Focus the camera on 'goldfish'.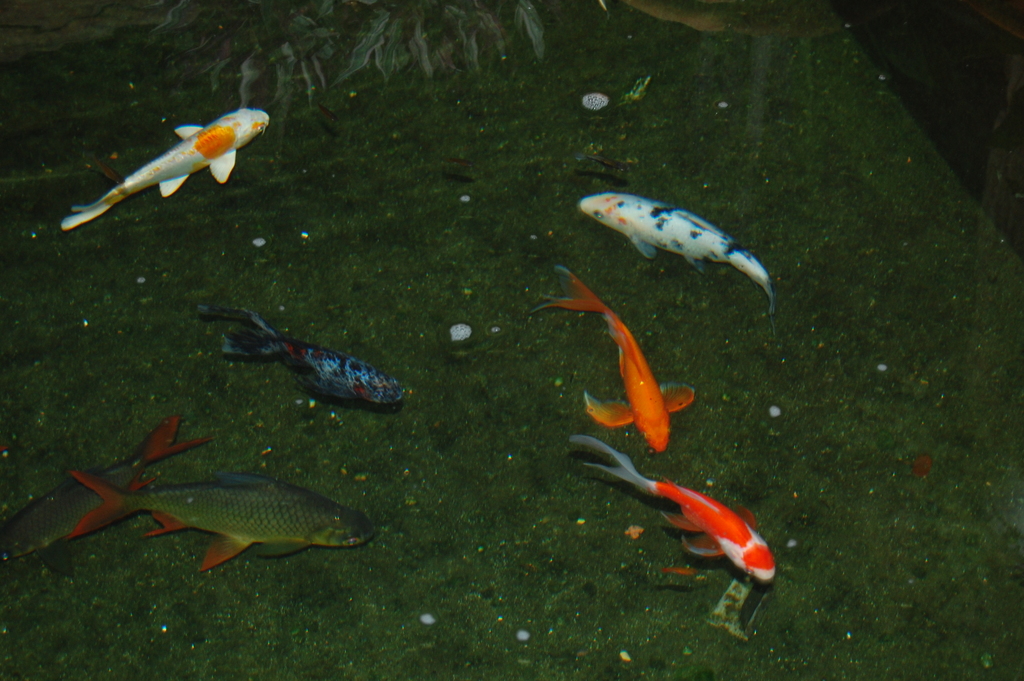
Focus region: <bbox>56, 106, 270, 231</bbox>.
